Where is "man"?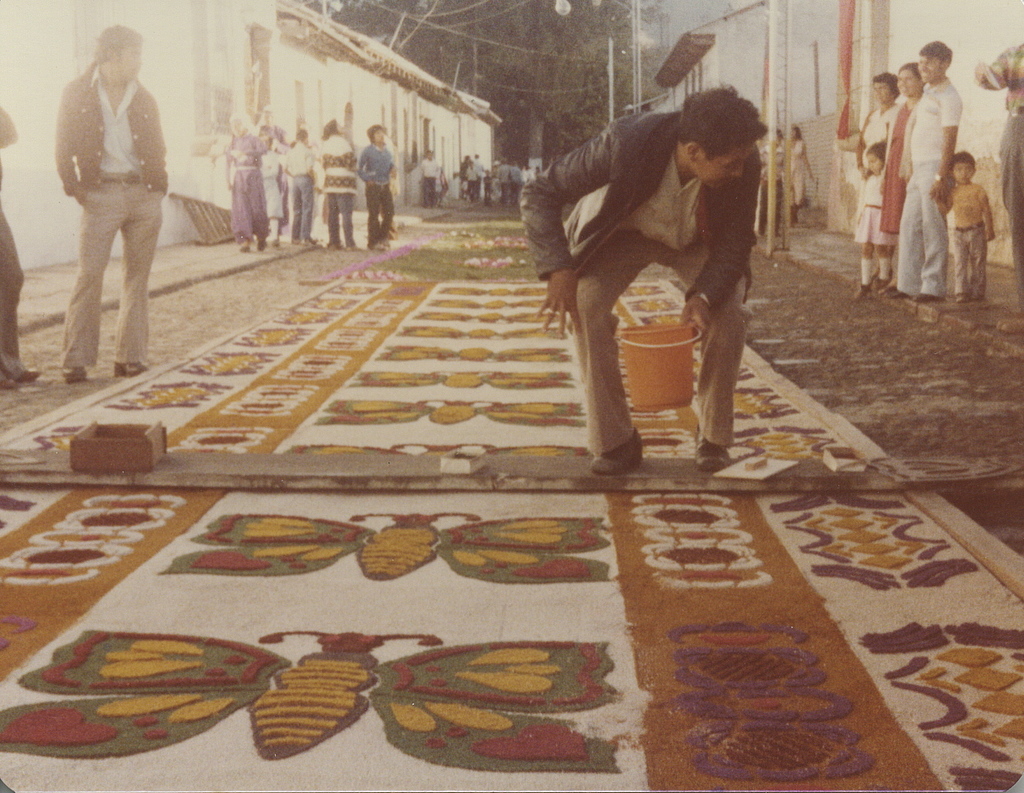
region(468, 157, 477, 198).
